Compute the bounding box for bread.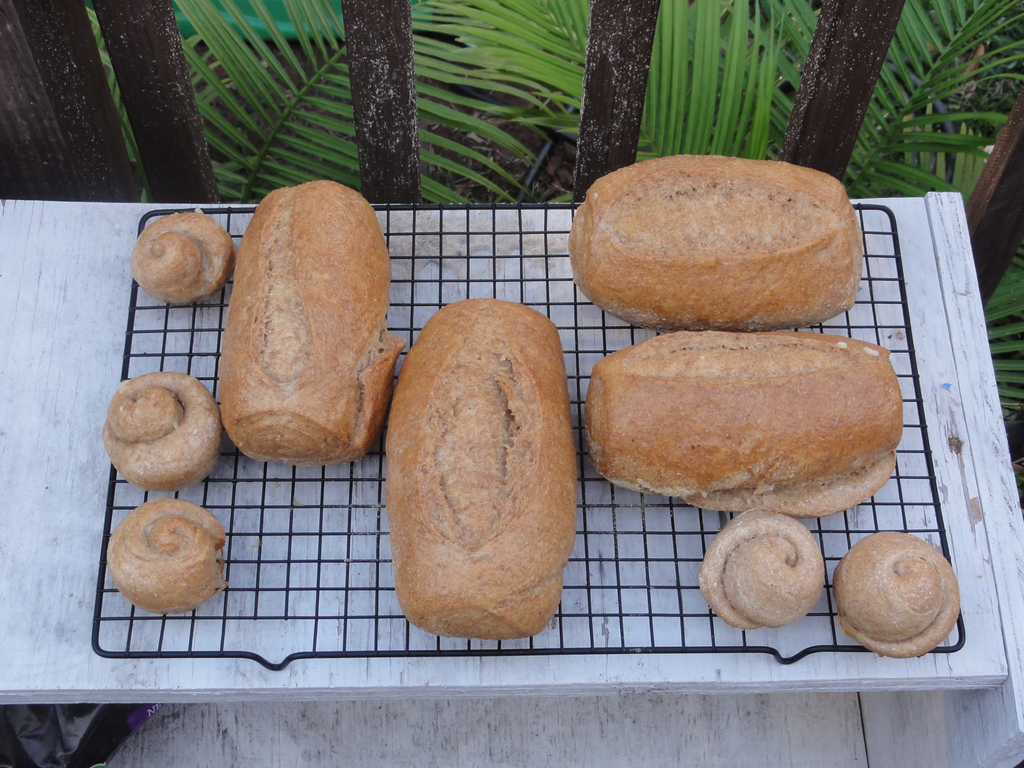
locate(216, 176, 403, 462).
